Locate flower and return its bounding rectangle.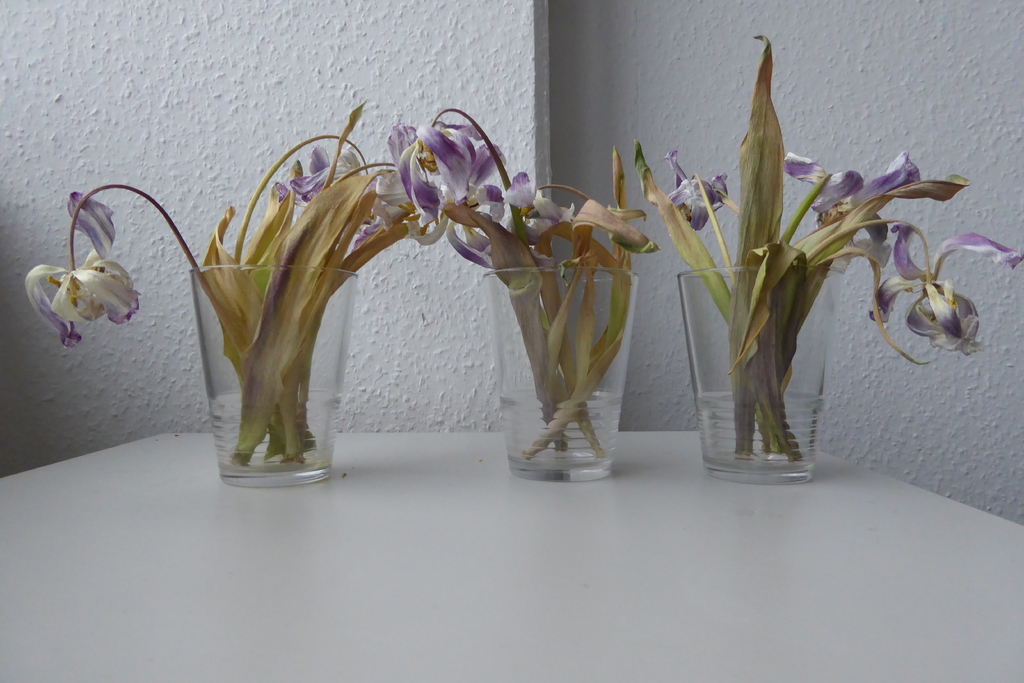
785 156 929 219.
